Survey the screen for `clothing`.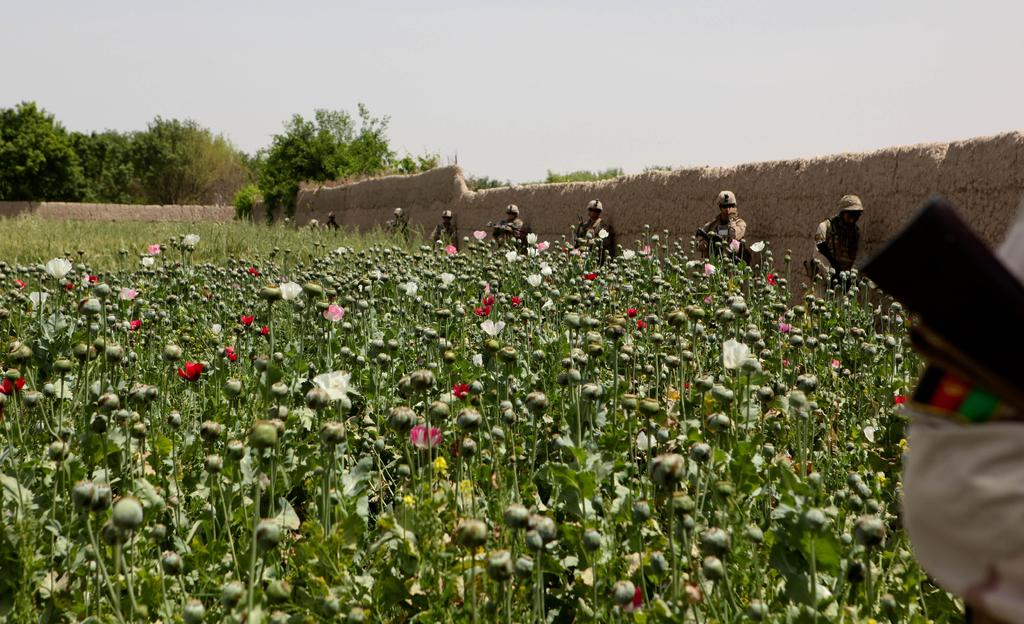
Survey found: box=[431, 220, 456, 254].
